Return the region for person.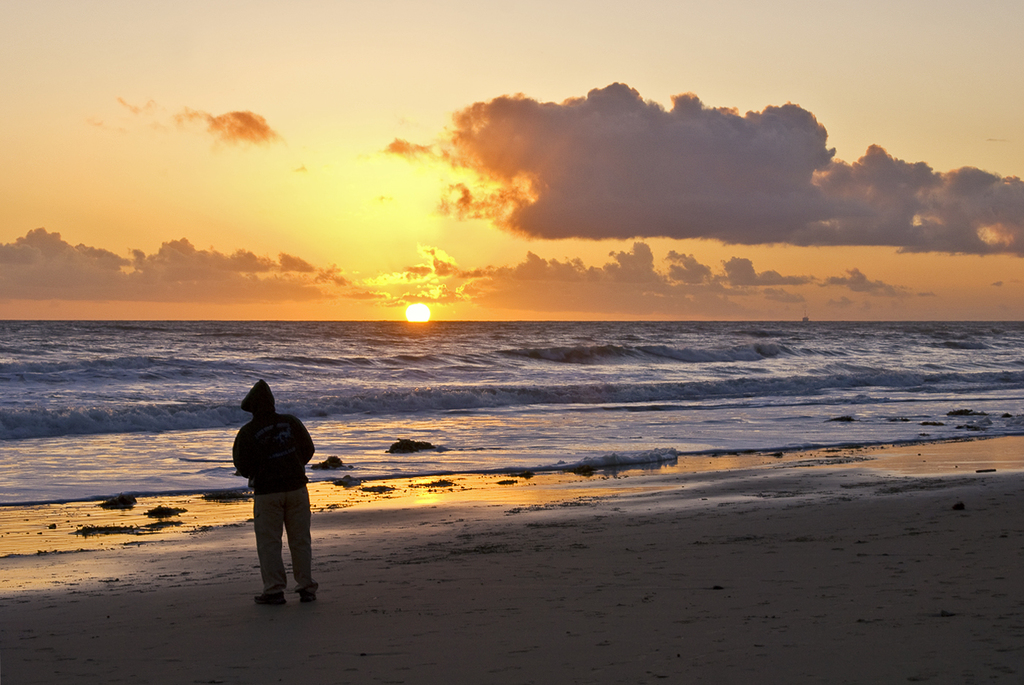
box(233, 378, 318, 606).
